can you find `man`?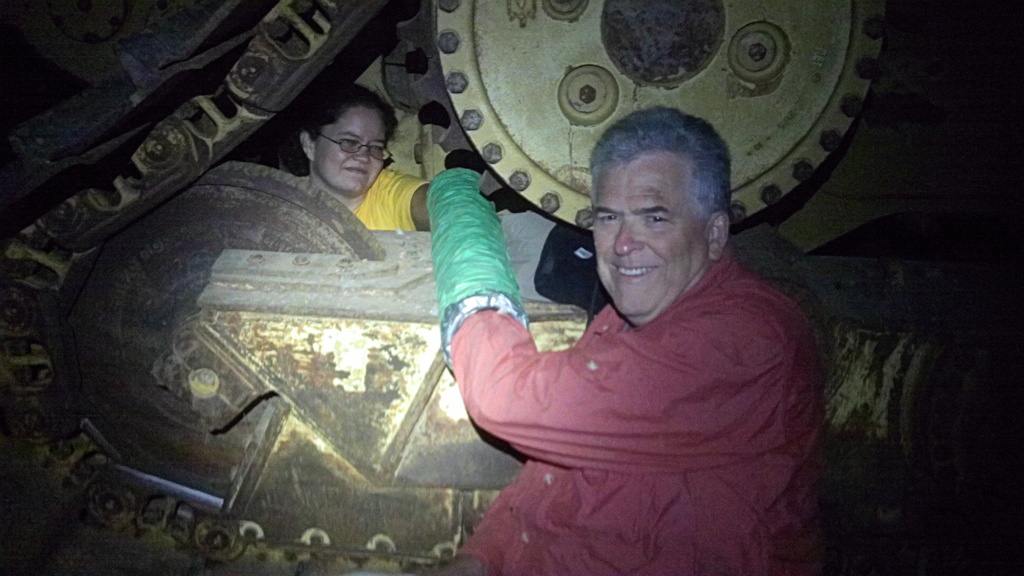
Yes, bounding box: [441,102,849,575].
